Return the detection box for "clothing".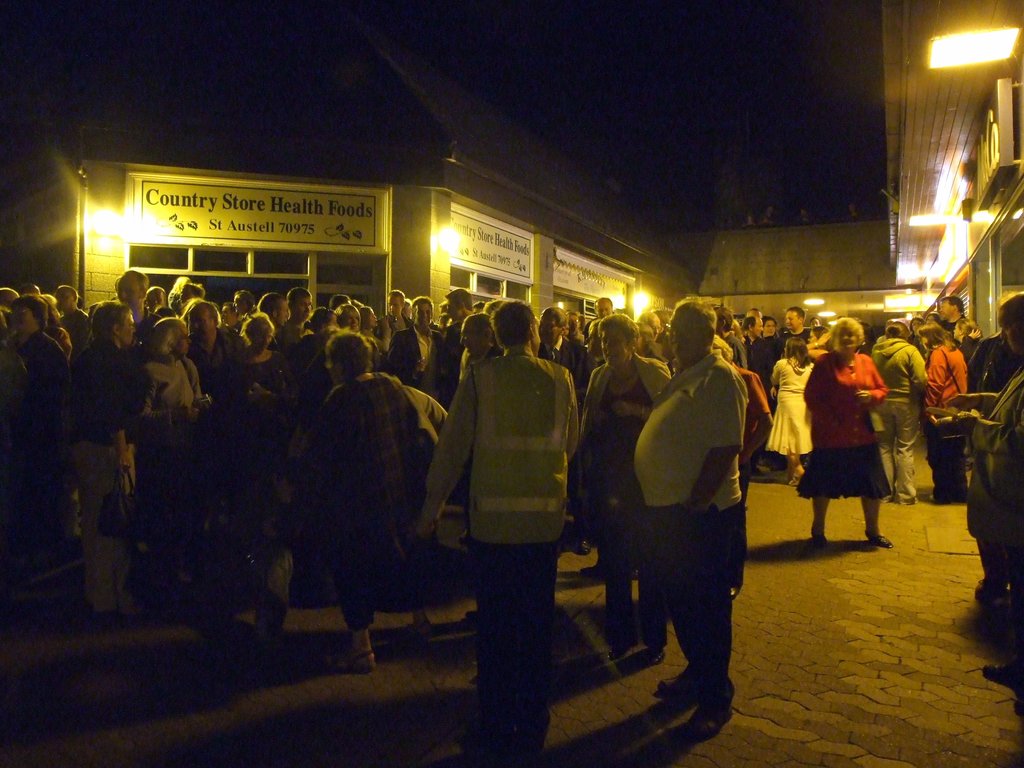
BBox(918, 340, 968, 482).
